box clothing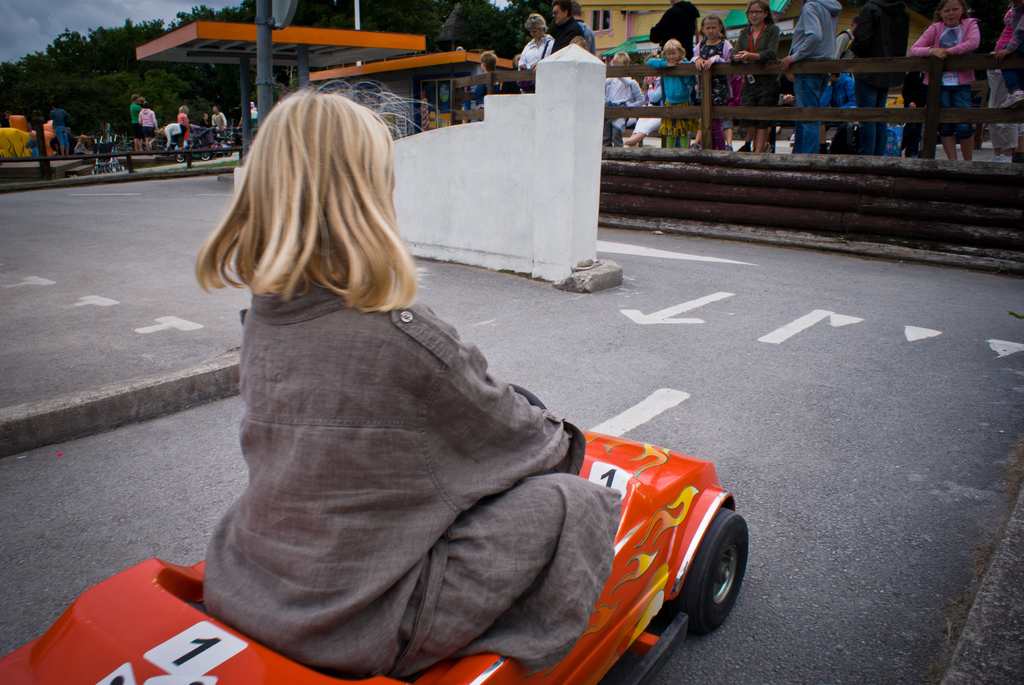
BBox(175, 212, 622, 655)
